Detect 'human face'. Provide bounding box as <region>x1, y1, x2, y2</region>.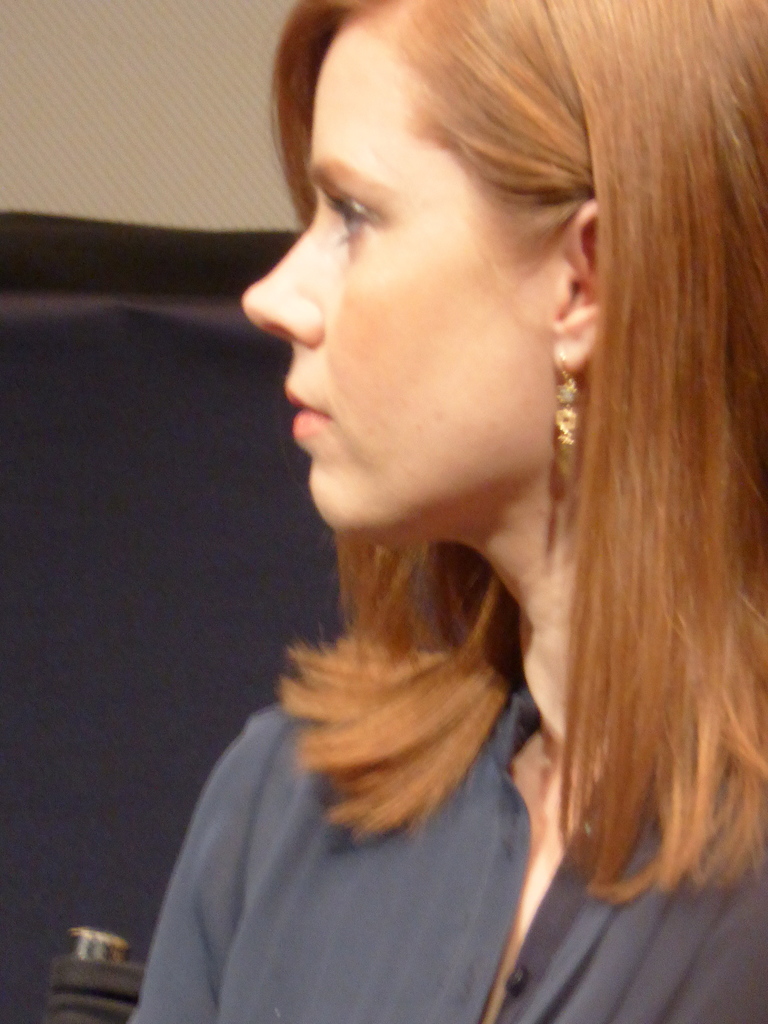
<region>237, 20, 566, 529</region>.
